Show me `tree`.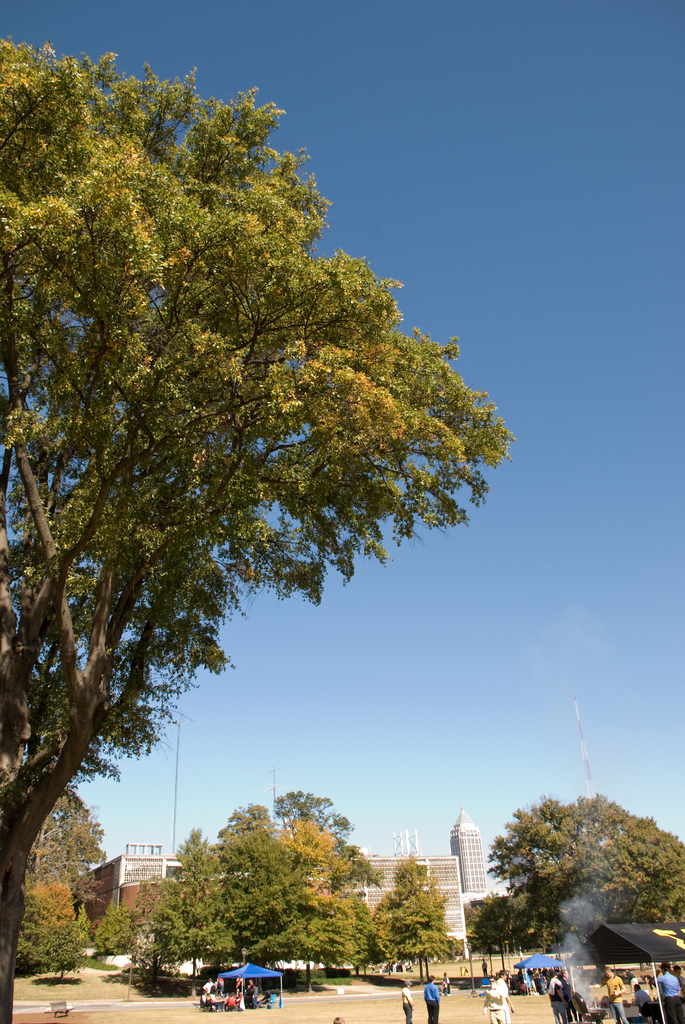
`tree` is here: locate(363, 838, 450, 982).
